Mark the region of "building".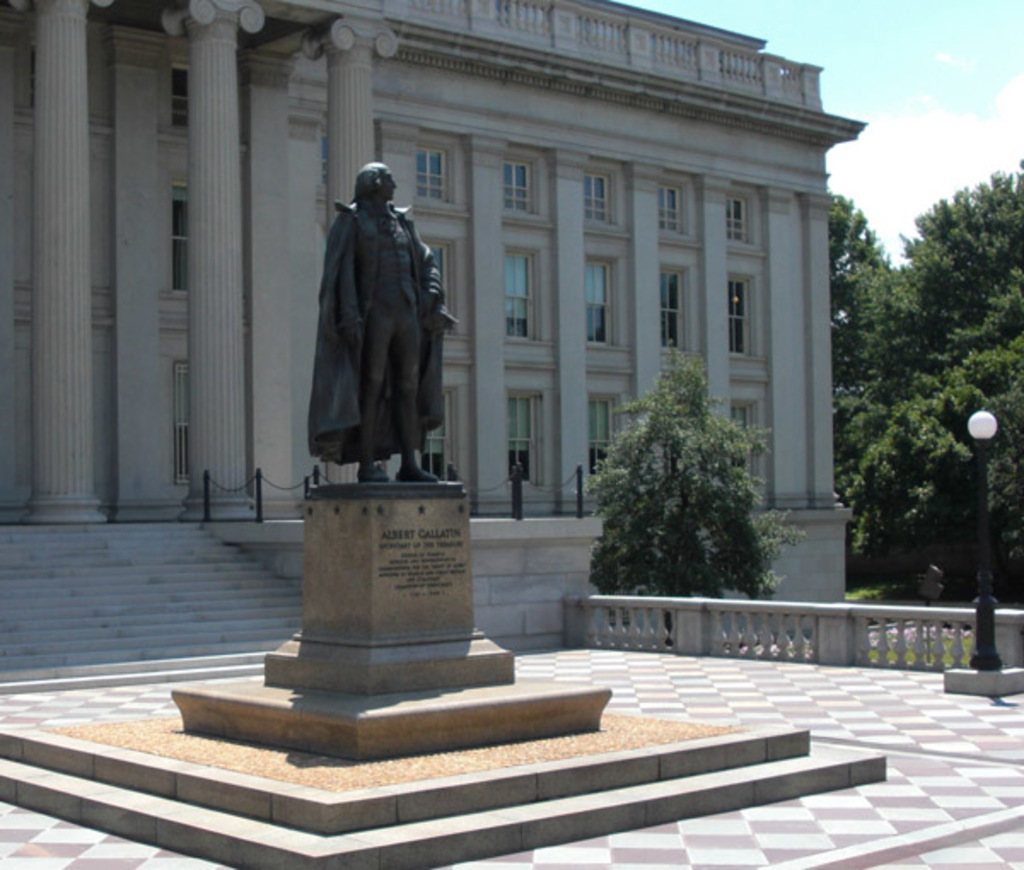
Region: locate(0, 0, 874, 652).
